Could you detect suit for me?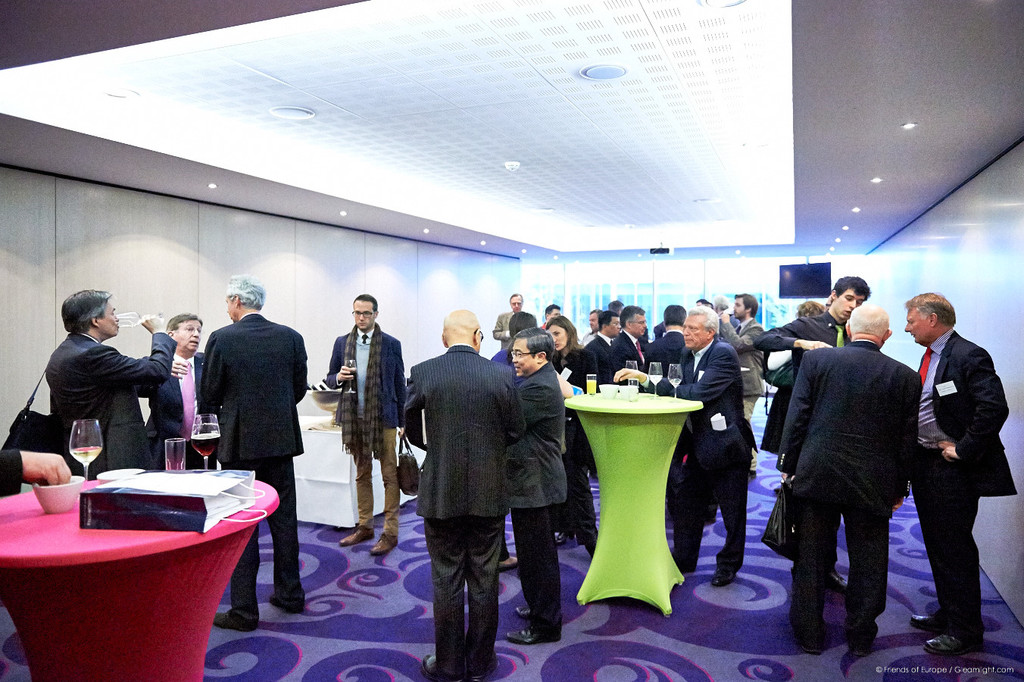
Detection result: [44, 331, 176, 481].
